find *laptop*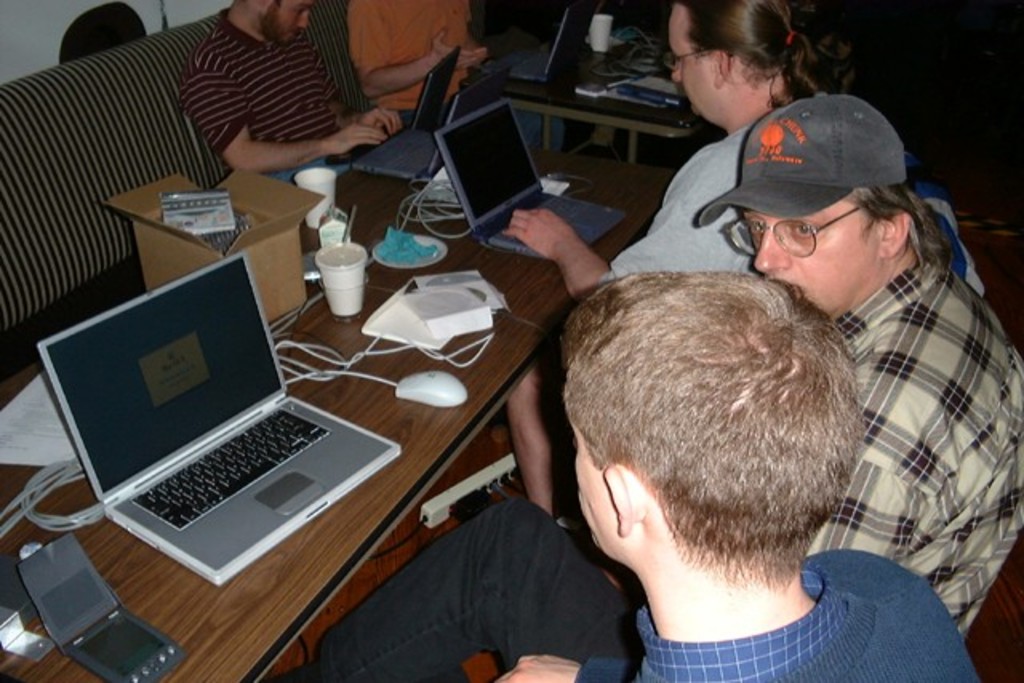
x1=42, y1=259, x2=389, y2=582
